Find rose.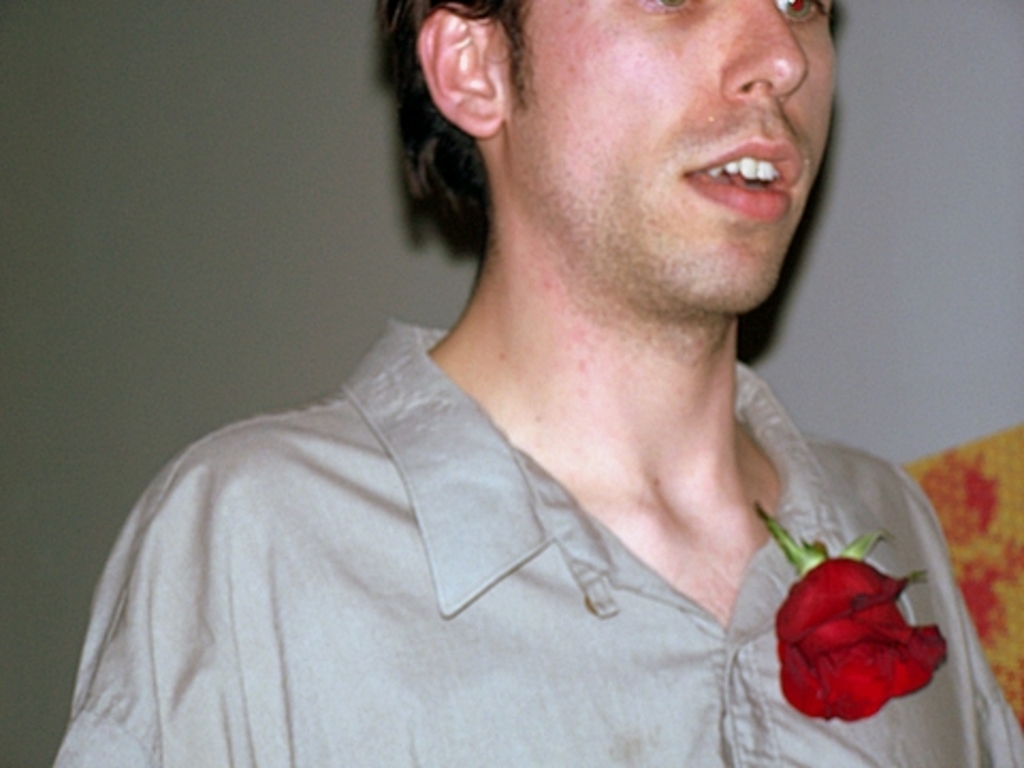
x1=770, y1=559, x2=951, y2=727.
